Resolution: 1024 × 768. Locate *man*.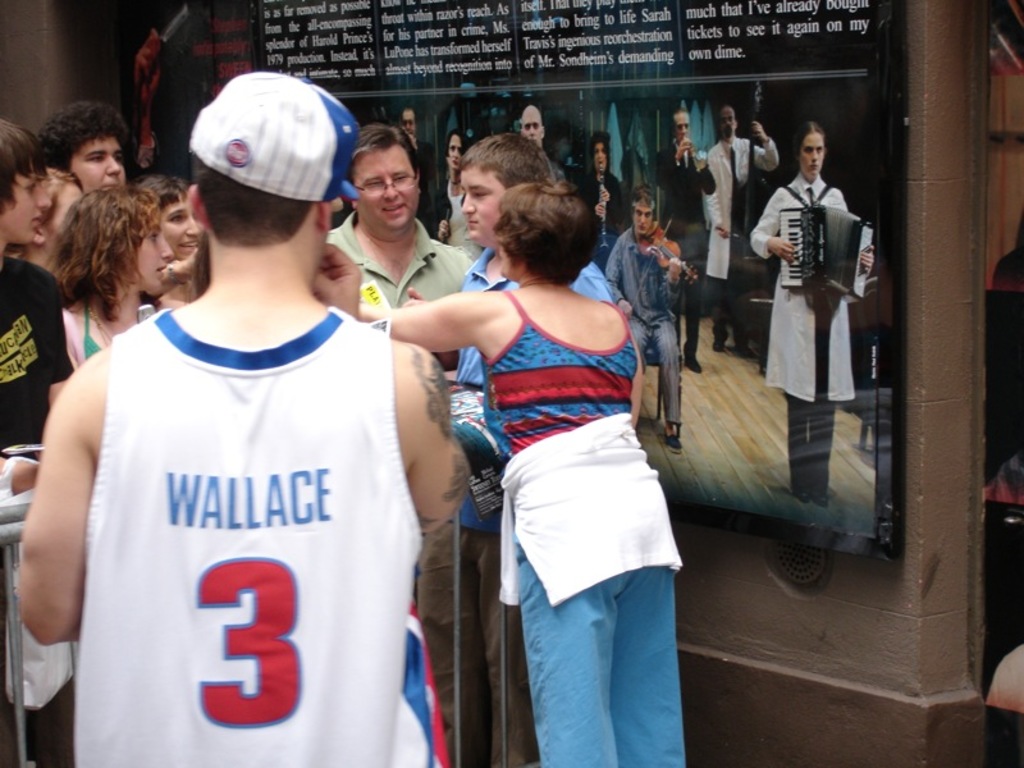
l=416, t=133, r=609, b=767.
